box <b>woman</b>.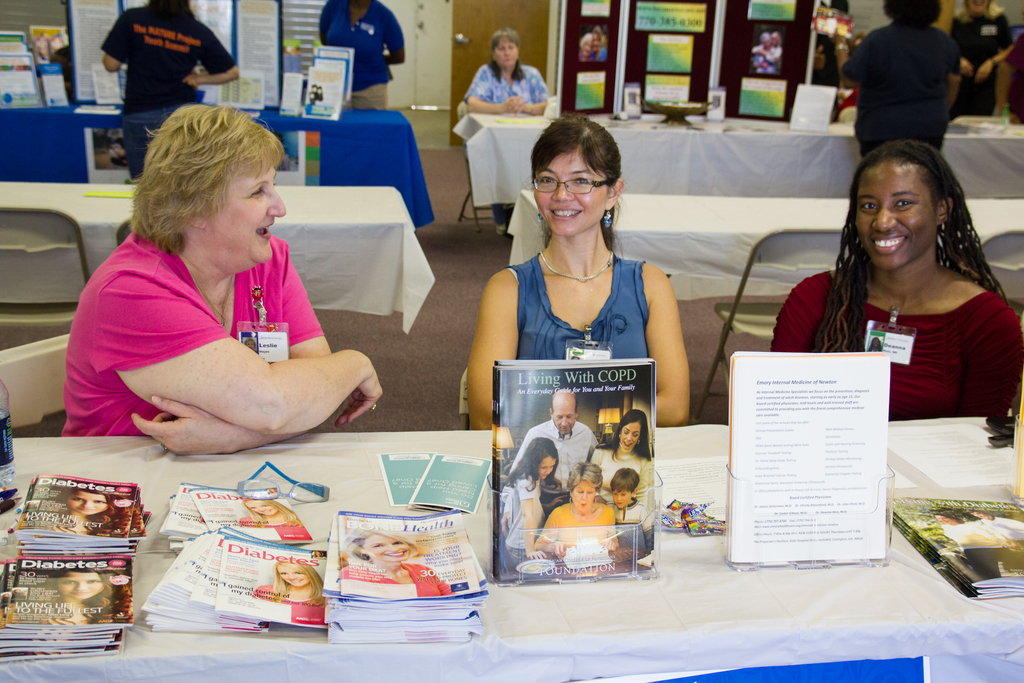
[532, 462, 620, 556].
